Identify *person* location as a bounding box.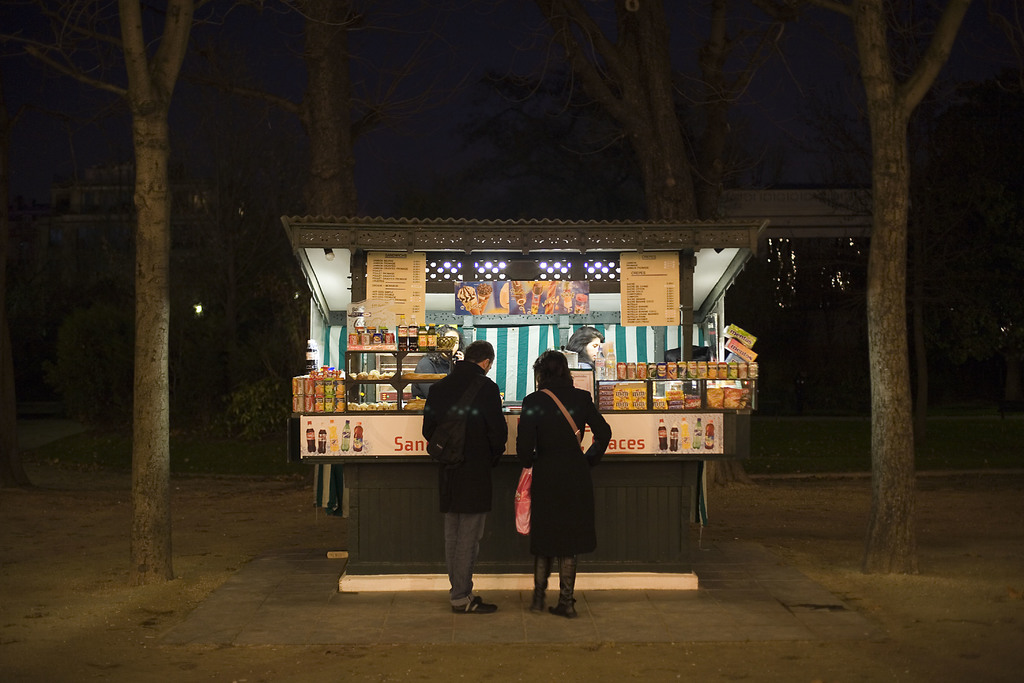
box=[556, 325, 606, 370].
